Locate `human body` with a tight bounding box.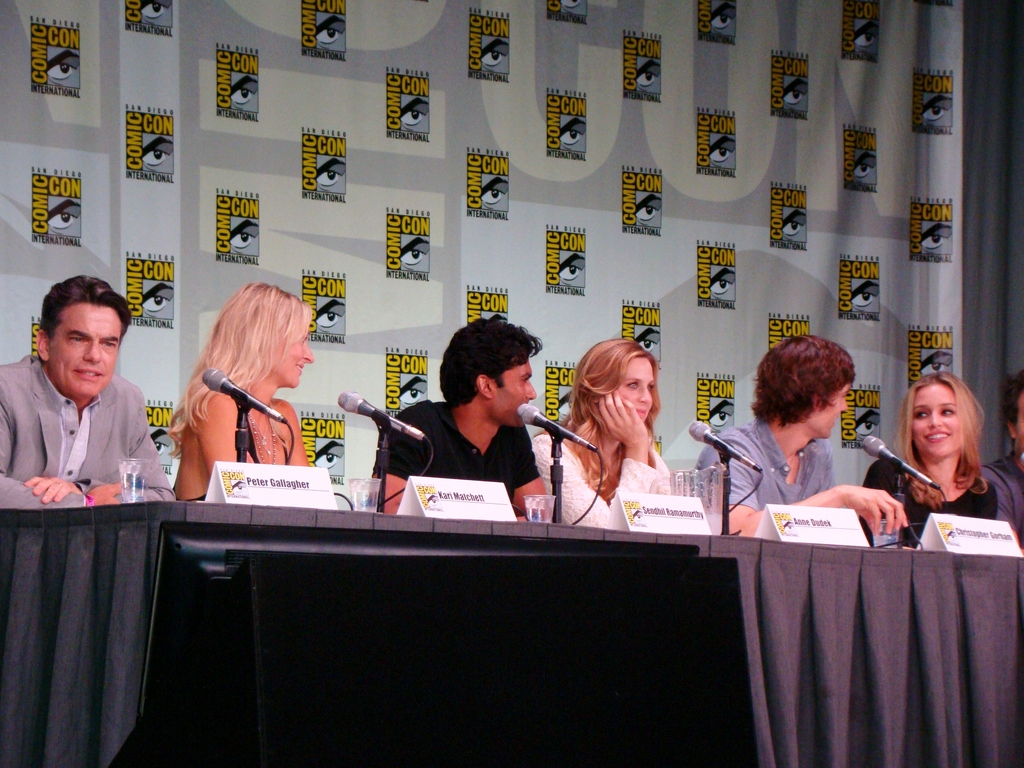
<bbox>860, 370, 998, 548</bbox>.
